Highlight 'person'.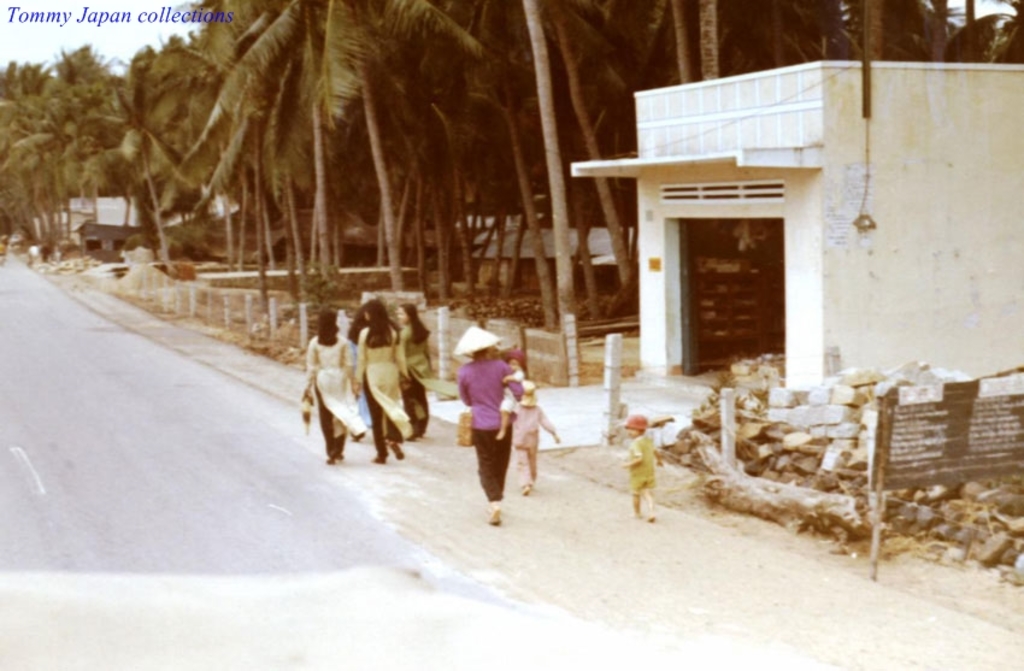
Highlighted region: <region>302, 306, 369, 464</region>.
